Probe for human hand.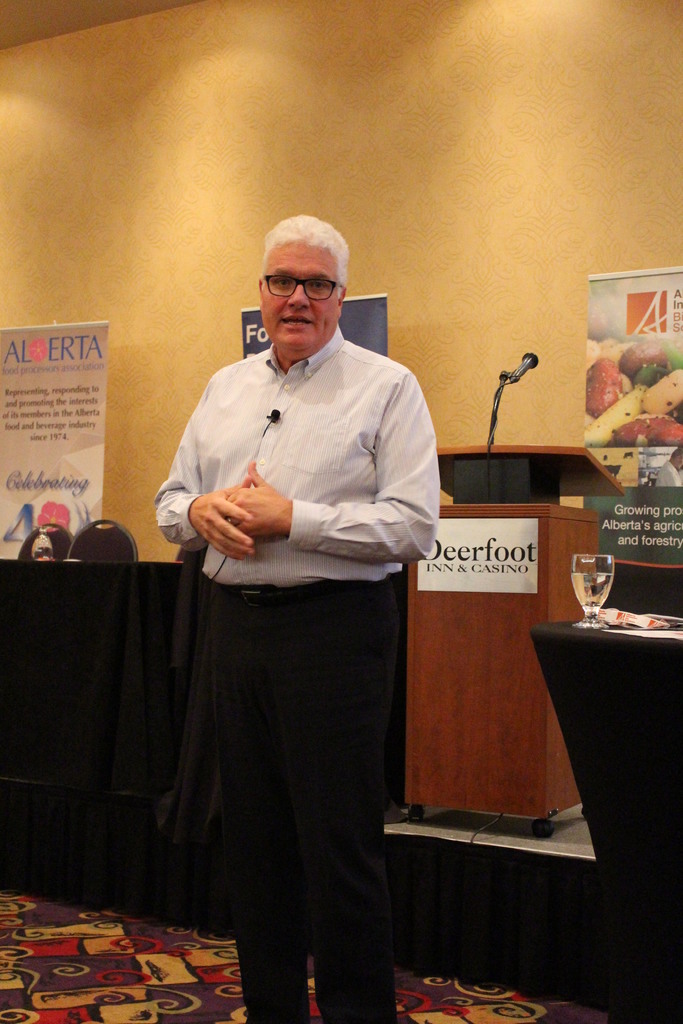
Probe result: locate(223, 459, 291, 536).
